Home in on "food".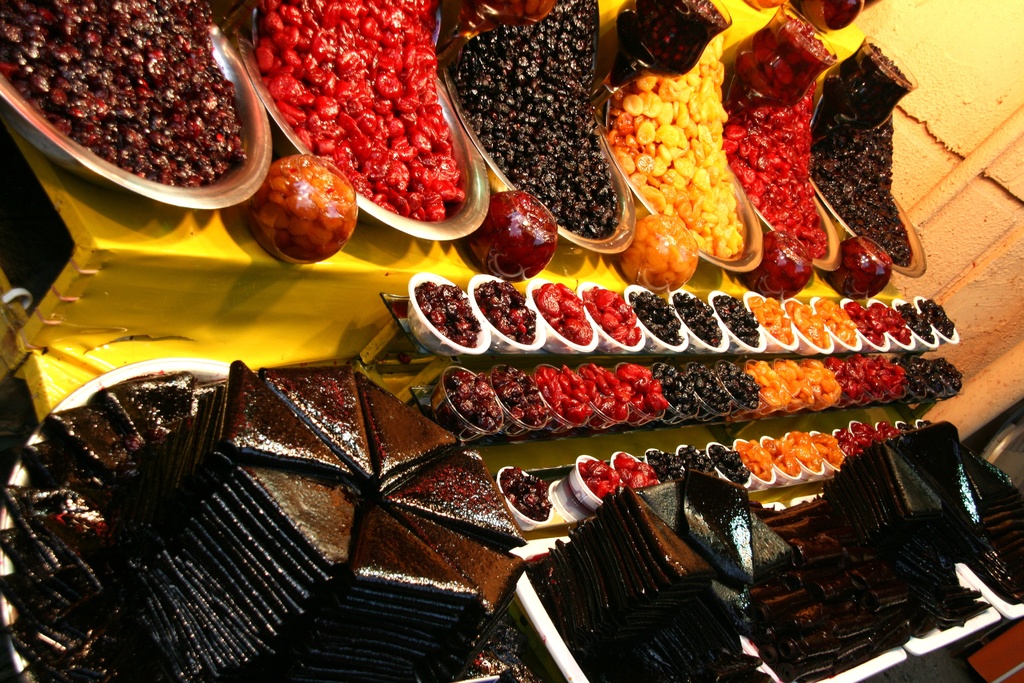
Homed in at (left=831, top=356, right=906, bottom=409).
